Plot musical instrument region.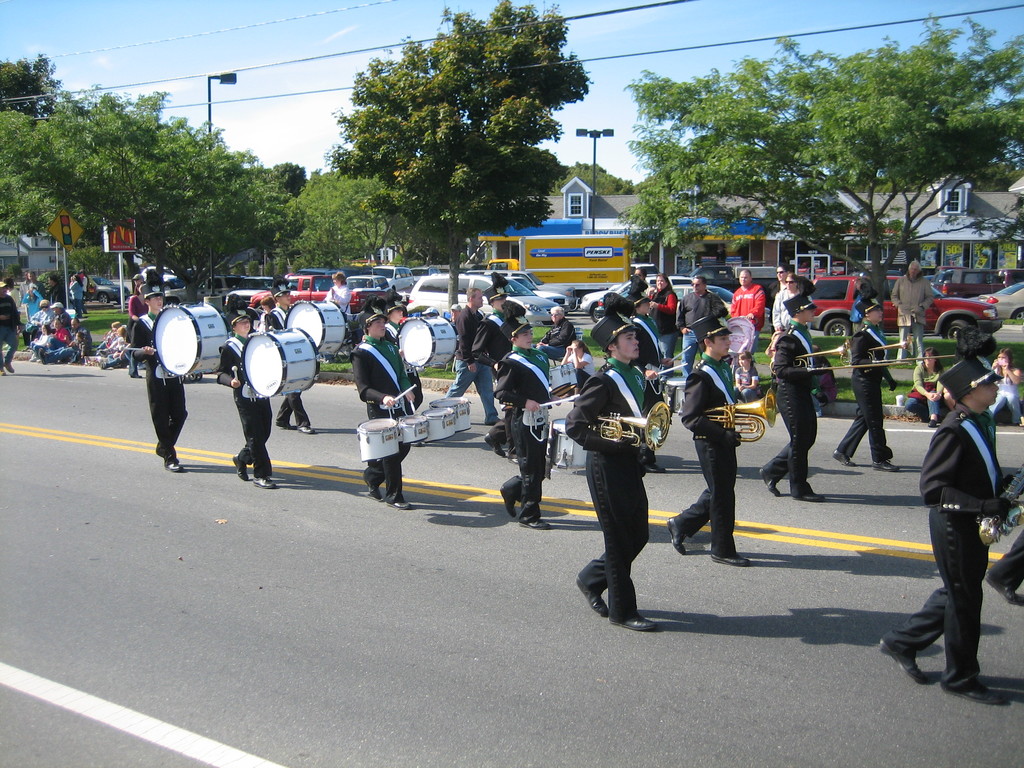
Plotted at <box>417,404,456,440</box>.
